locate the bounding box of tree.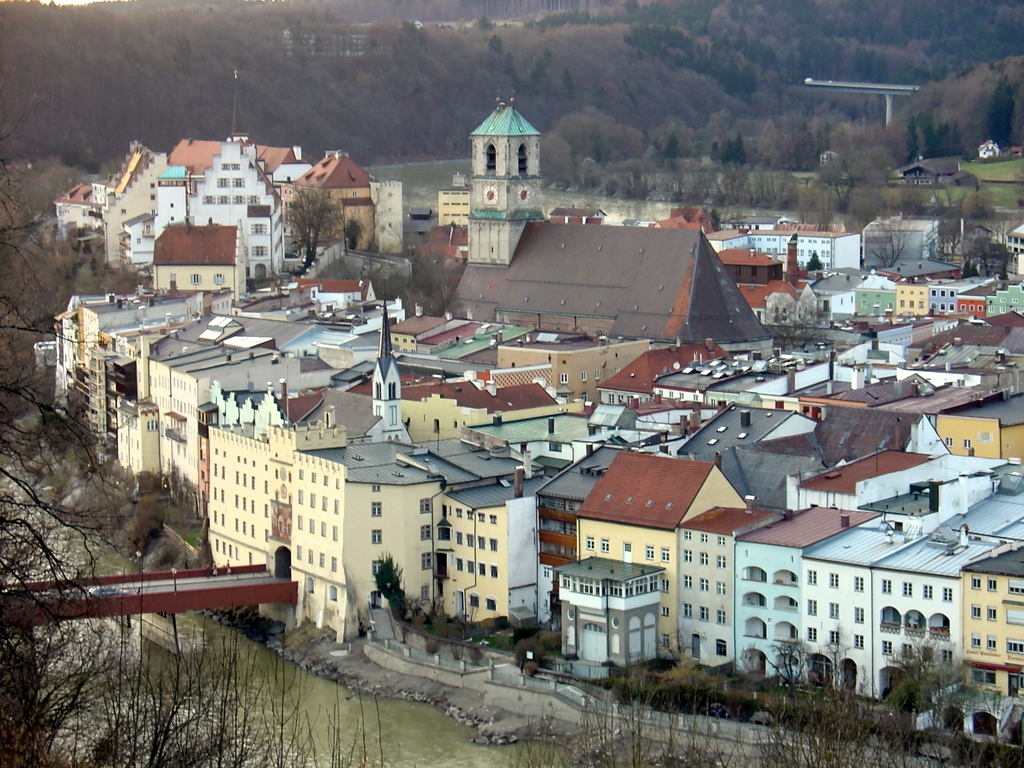
Bounding box: rect(0, 97, 178, 767).
